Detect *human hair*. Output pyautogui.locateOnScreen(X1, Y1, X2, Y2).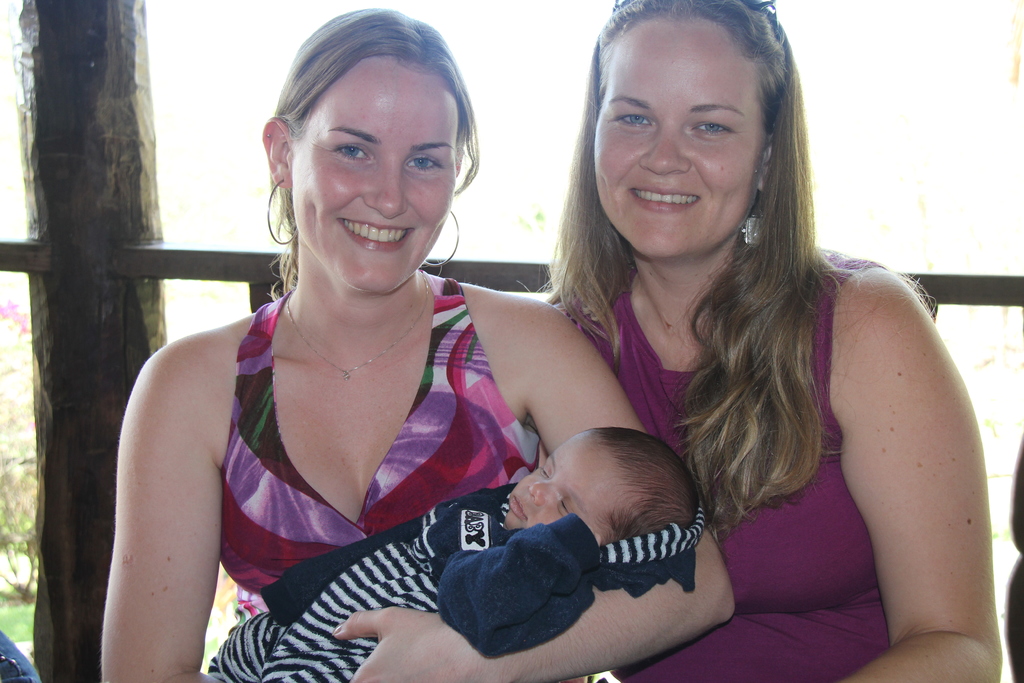
pyautogui.locateOnScreen(591, 427, 703, 547).
